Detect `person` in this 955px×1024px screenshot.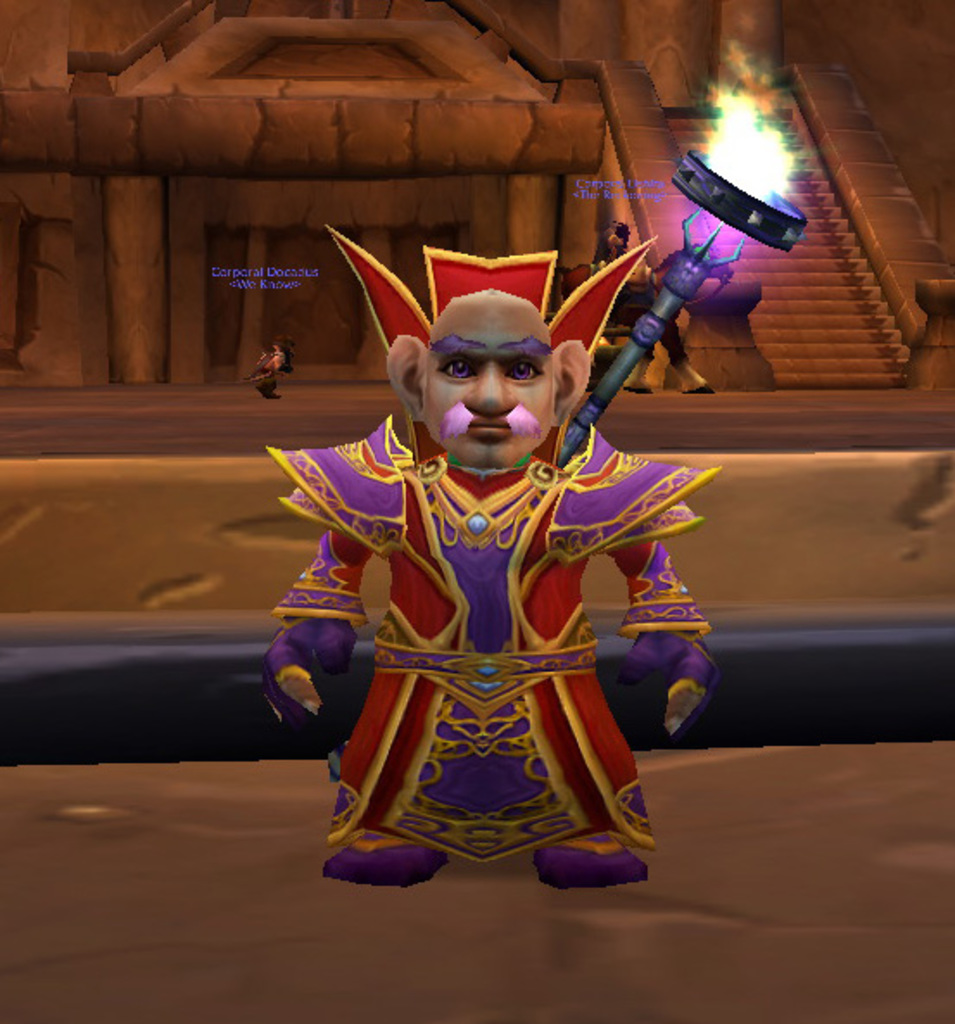
Detection: [x1=262, y1=218, x2=718, y2=894].
